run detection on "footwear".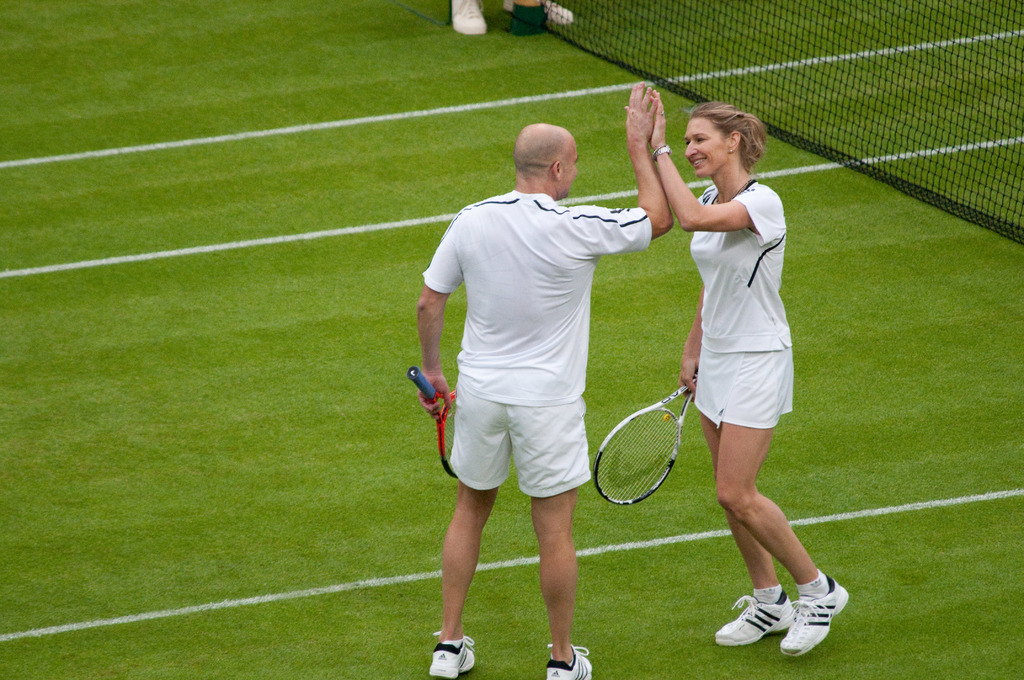
Result: BBox(776, 572, 850, 658).
